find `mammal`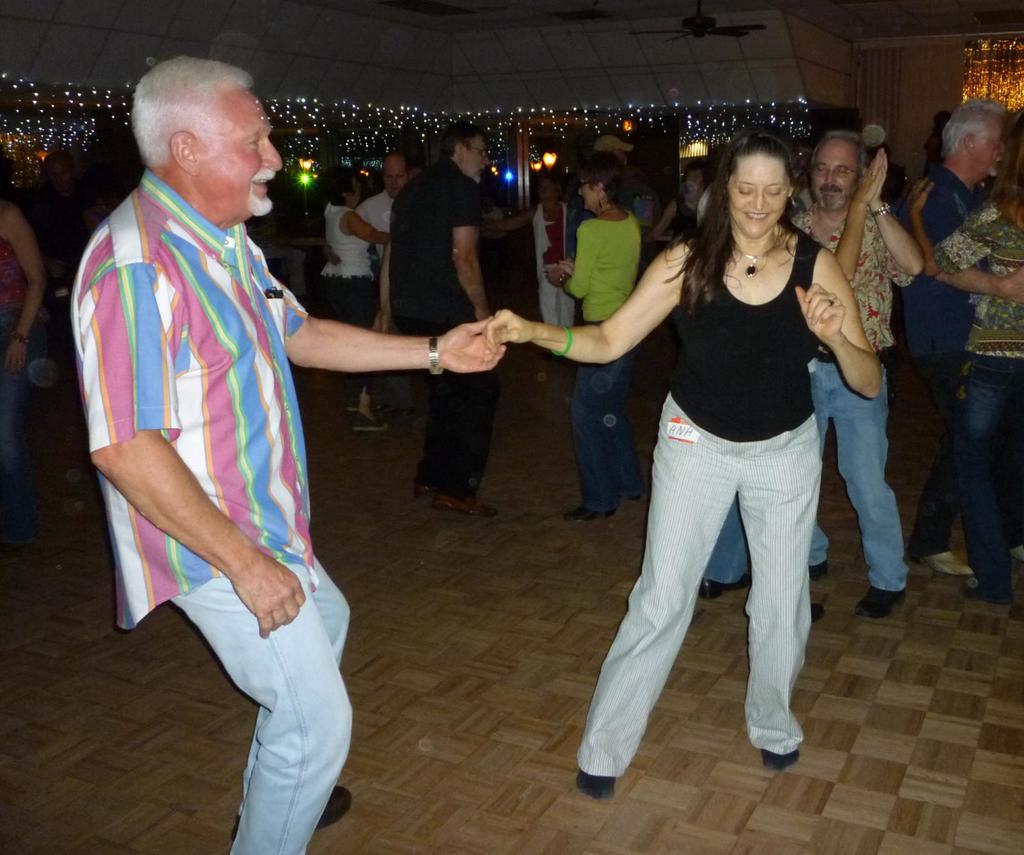
(x1=808, y1=128, x2=926, y2=618)
